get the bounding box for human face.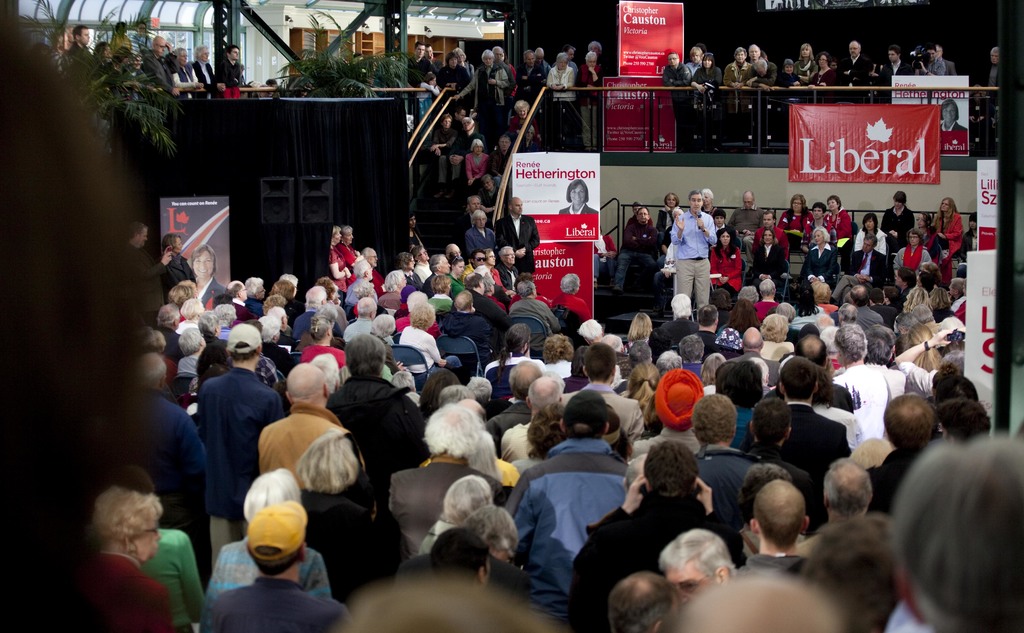
left=687, top=193, right=702, bottom=210.
